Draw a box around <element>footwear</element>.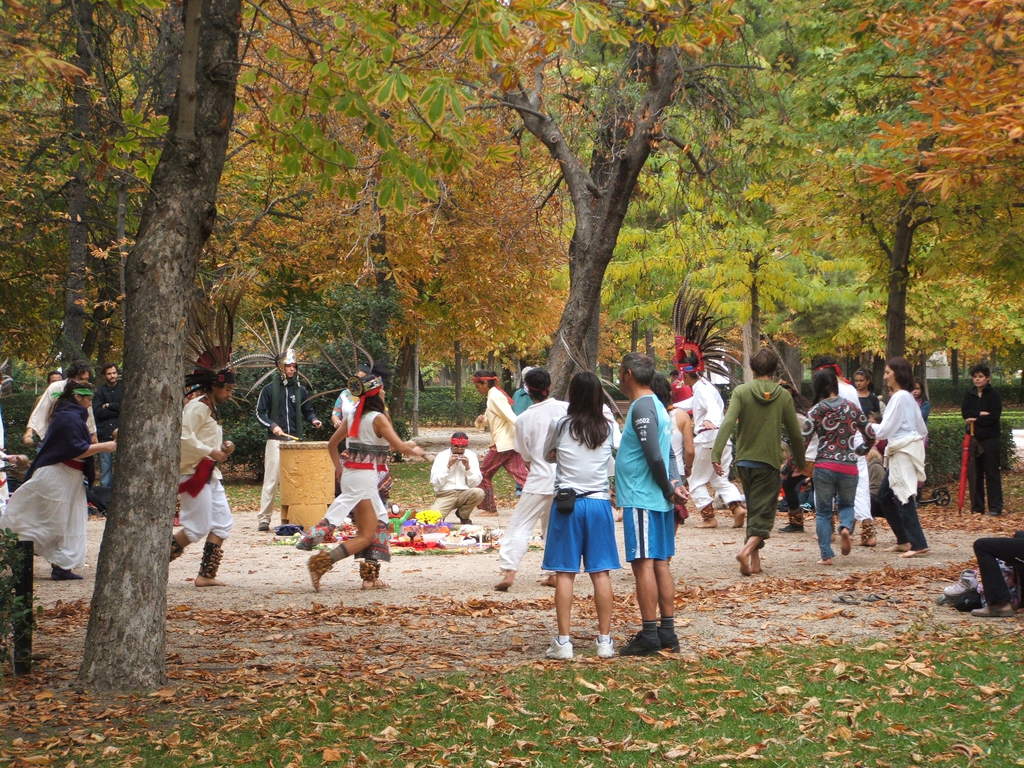
x1=50 y1=566 x2=81 y2=579.
